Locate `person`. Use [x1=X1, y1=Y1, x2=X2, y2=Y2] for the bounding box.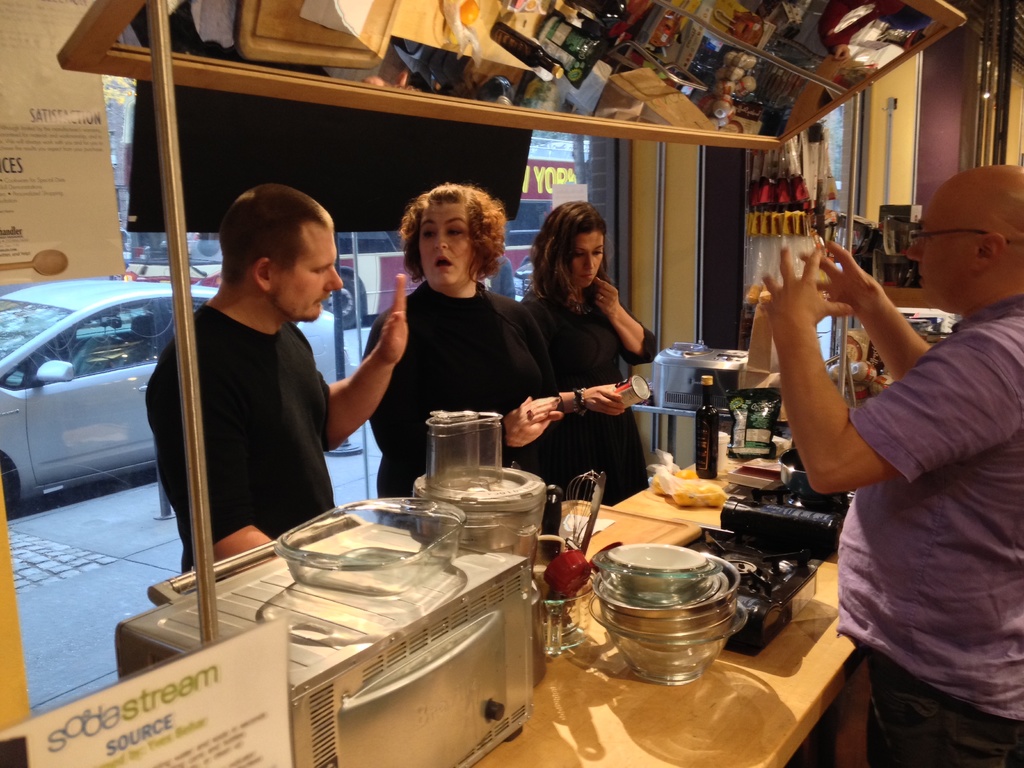
[x1=513, y1=200, x2=662, y2=495].
